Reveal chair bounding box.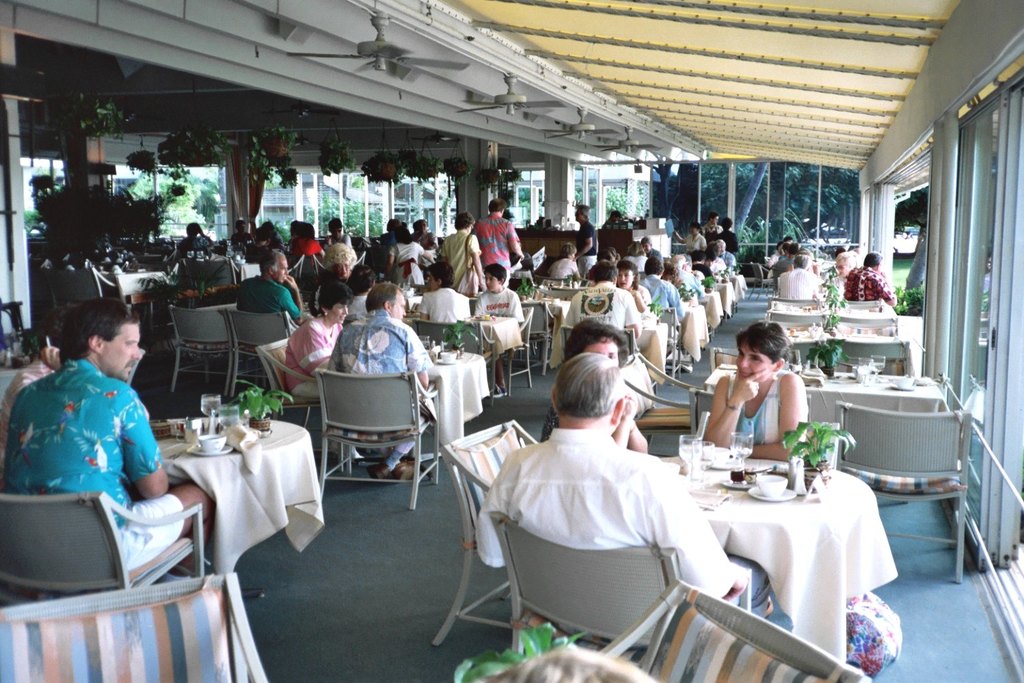
Revealed: [592, 578, 877, 682].
